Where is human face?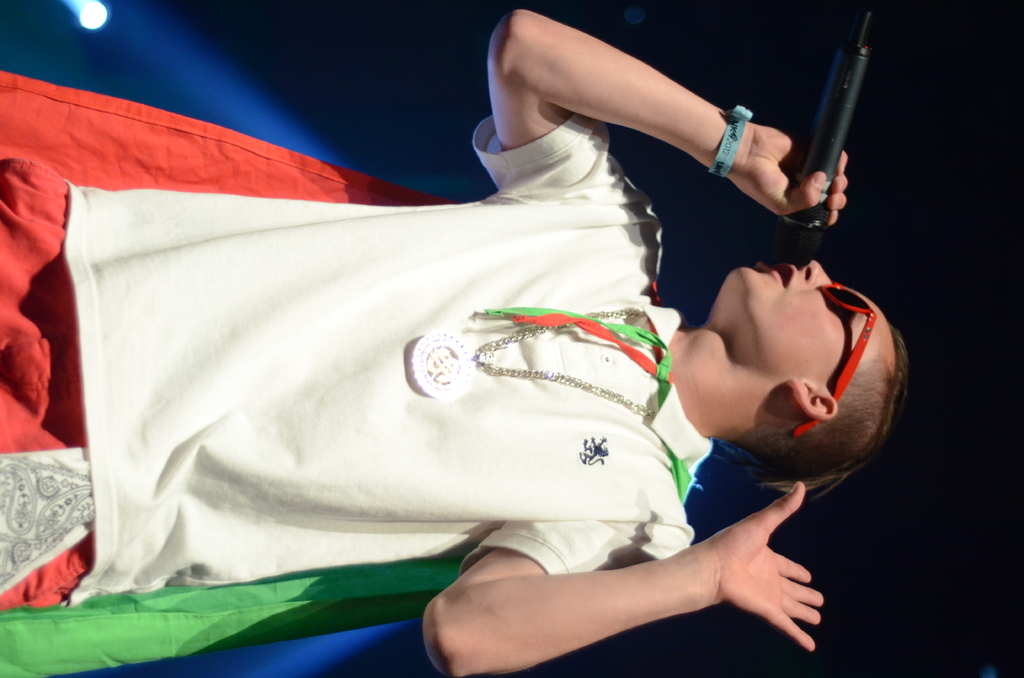
(left=725, top=250, right=886, bottom=385).
